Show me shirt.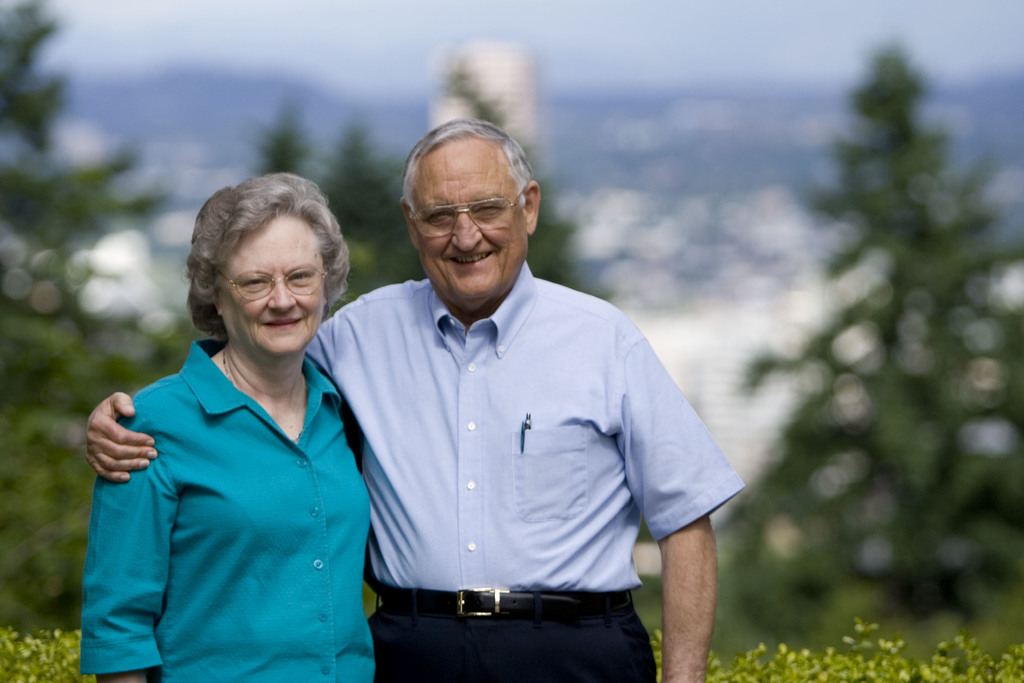
shirt is here: <box>304,260,748,593</box>.
